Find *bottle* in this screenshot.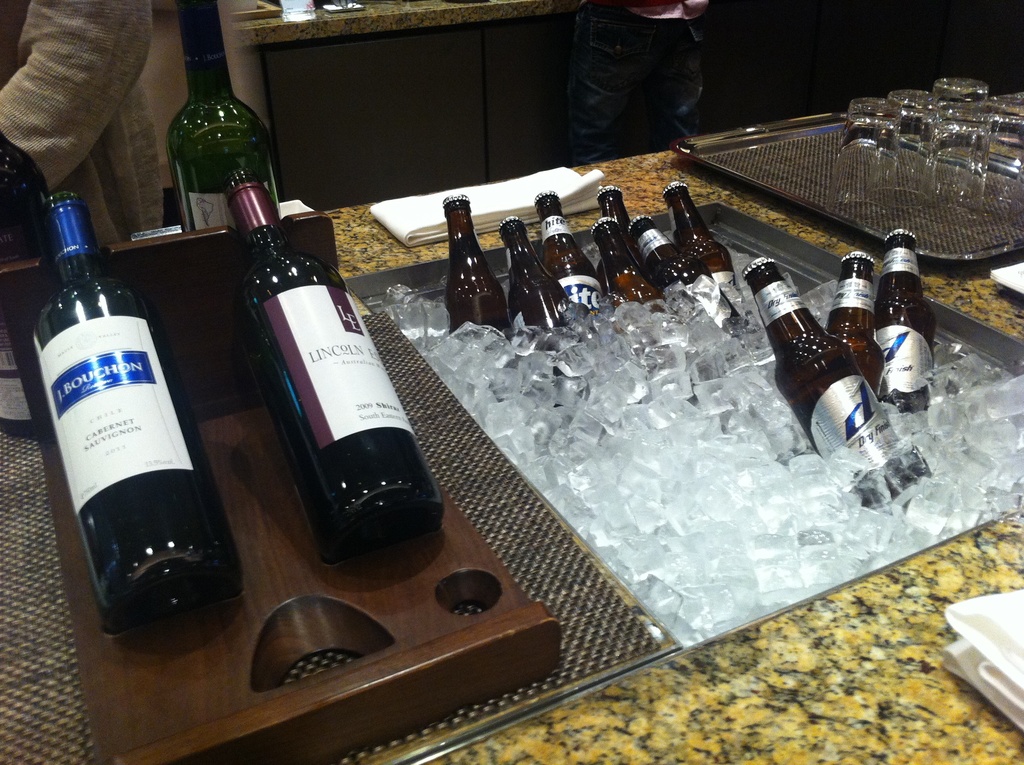
The bounding box for *bottle* is select_region(592, 217, 669, 308).
